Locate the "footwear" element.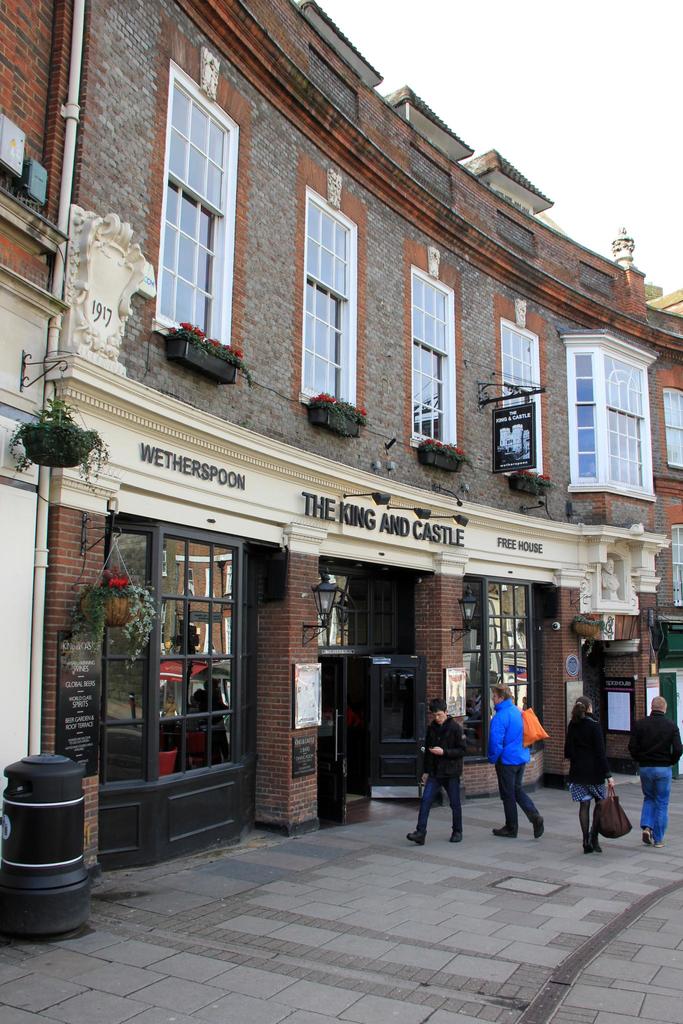
Element bbox: box=[447, 831, 463, 840].
